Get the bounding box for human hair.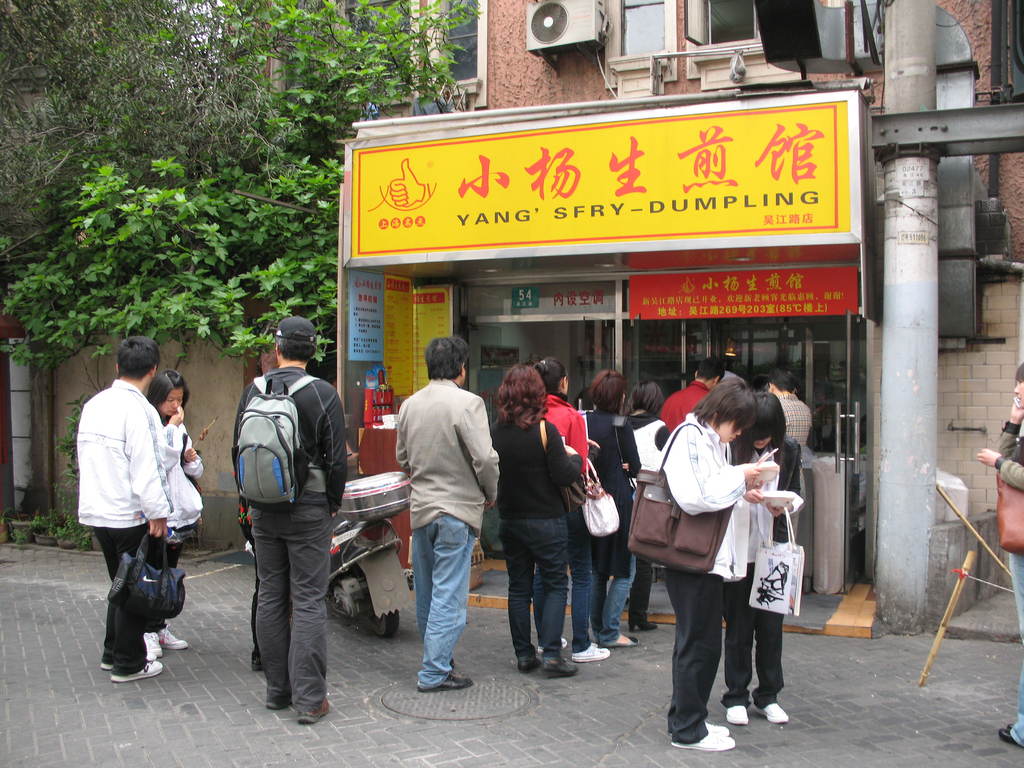
l=630, t=381, r=660, b=416.
